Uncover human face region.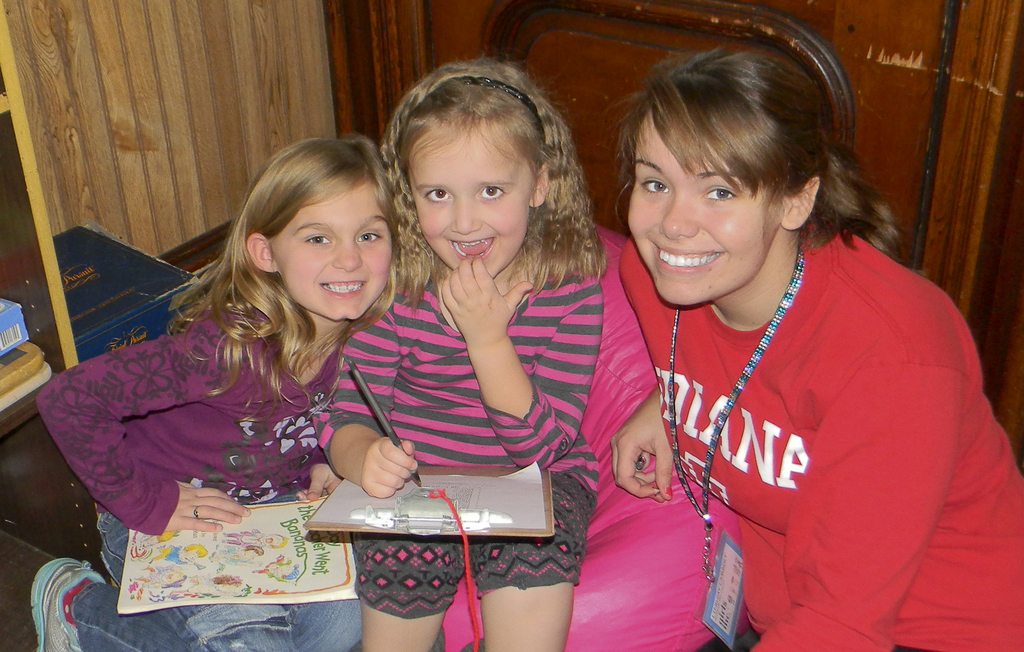
Uncovered: 621 104 783 315.
